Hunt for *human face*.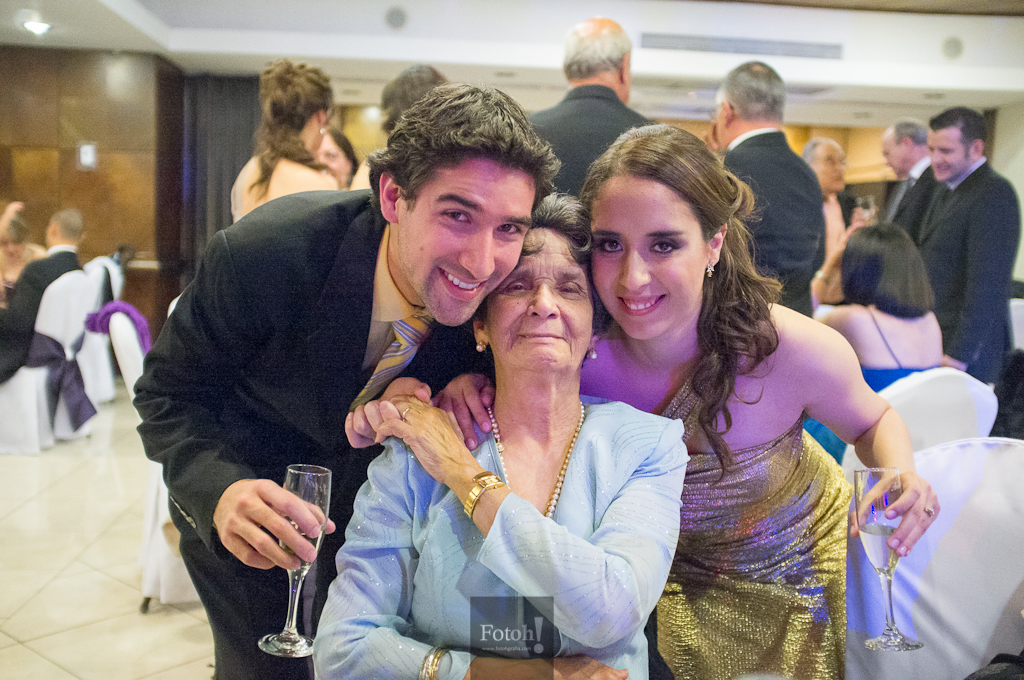
Hunted down at (877,135,905,177).
